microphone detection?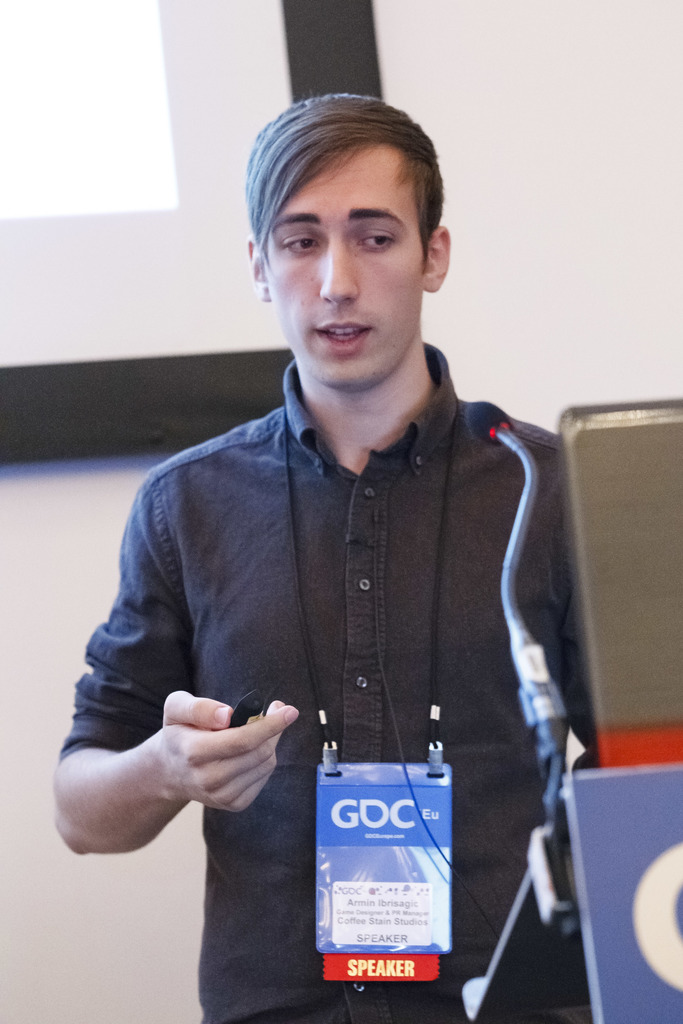
bbox(462, 401, 514, 443)
